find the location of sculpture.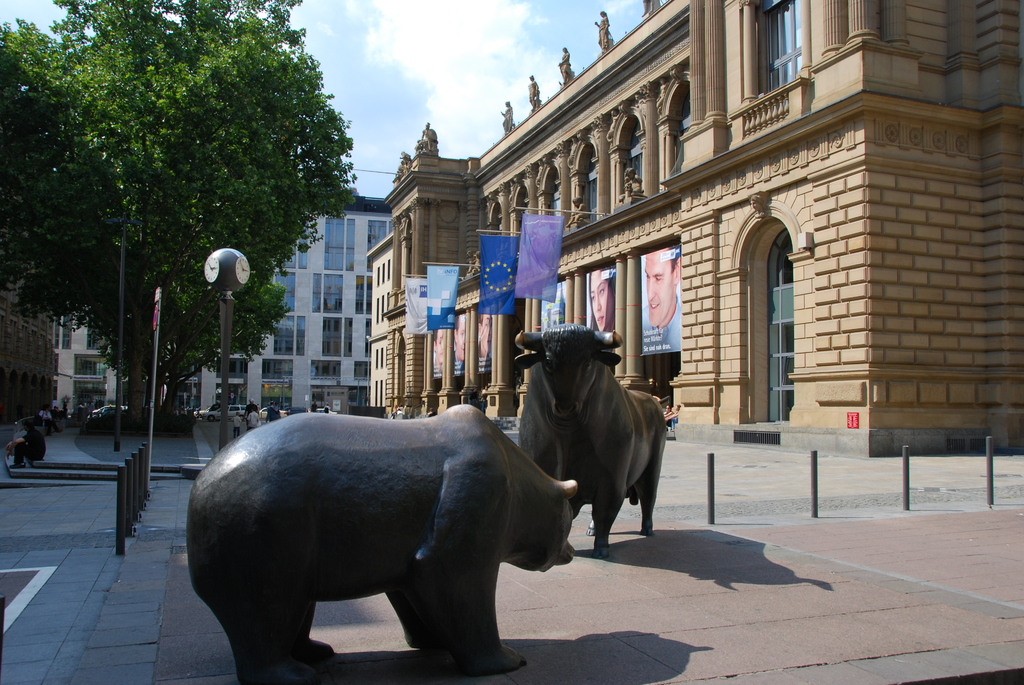
Location: locate(420, 121, 443, 153).
